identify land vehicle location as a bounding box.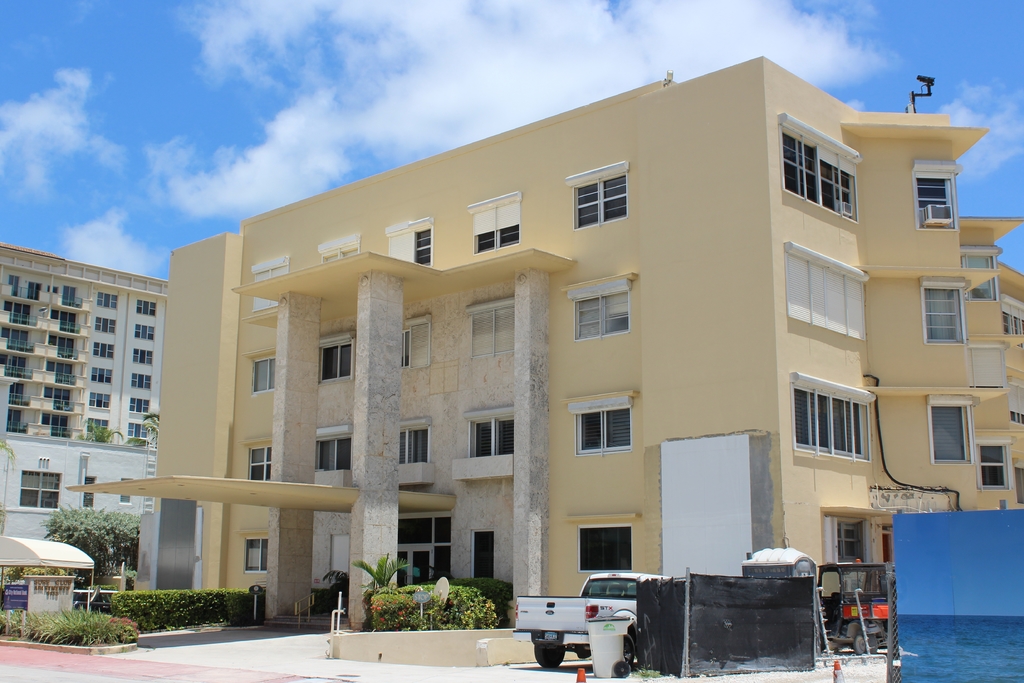
rect(816, 561, 886, 654).
